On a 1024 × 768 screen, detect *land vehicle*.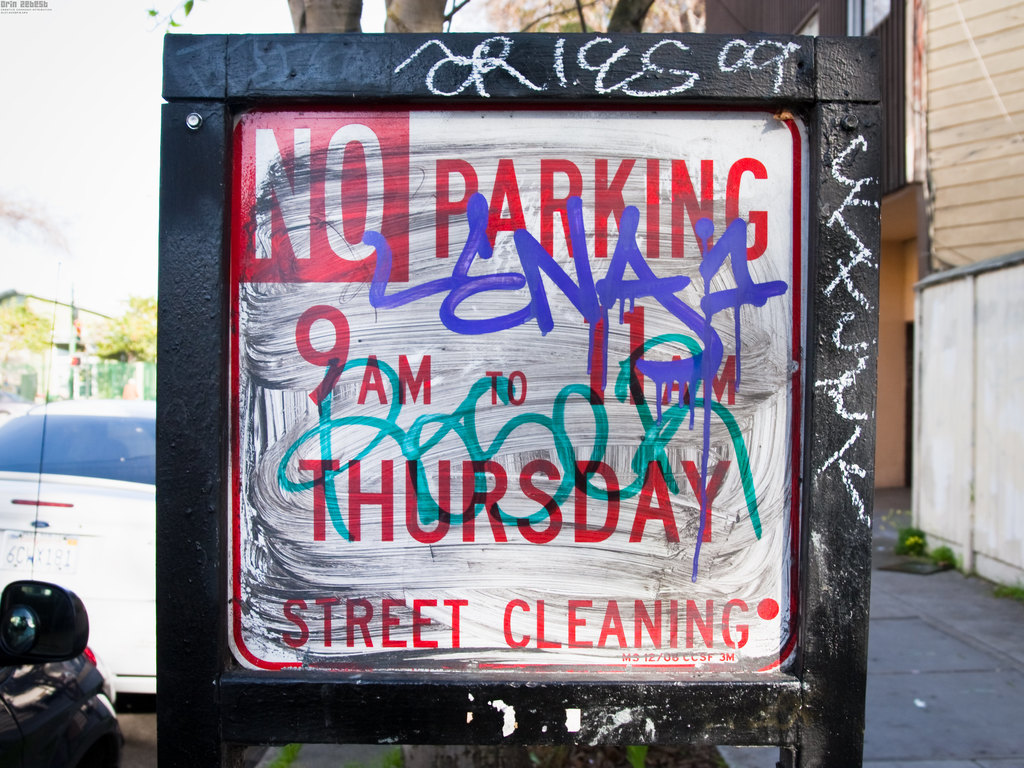
box=[2, 378, 175, 648].
